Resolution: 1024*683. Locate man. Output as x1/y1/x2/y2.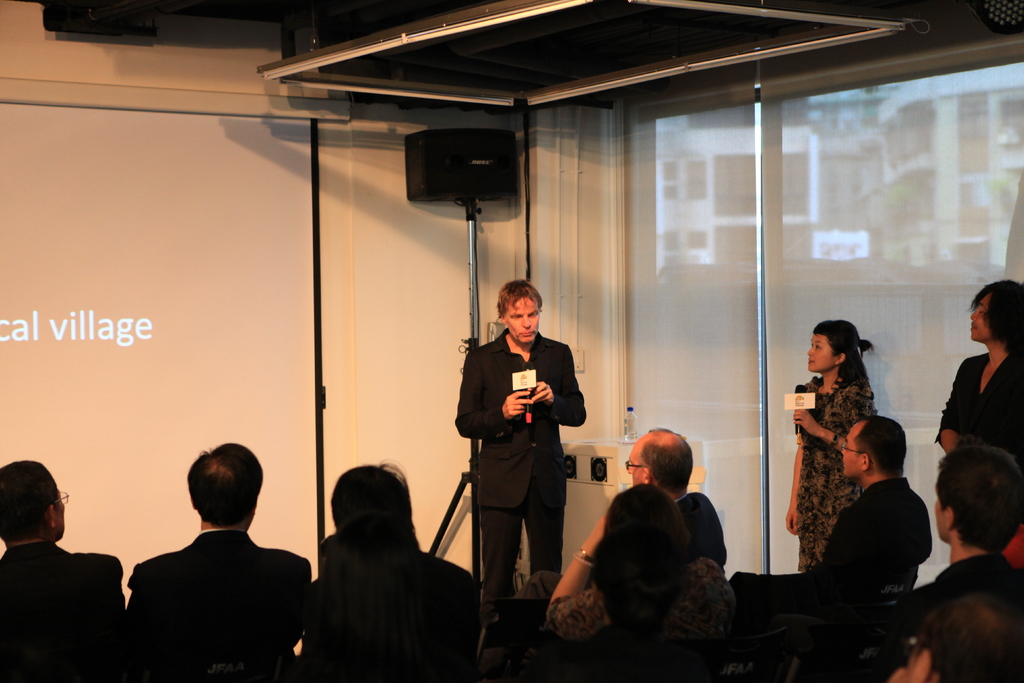
627/422/696/497.
